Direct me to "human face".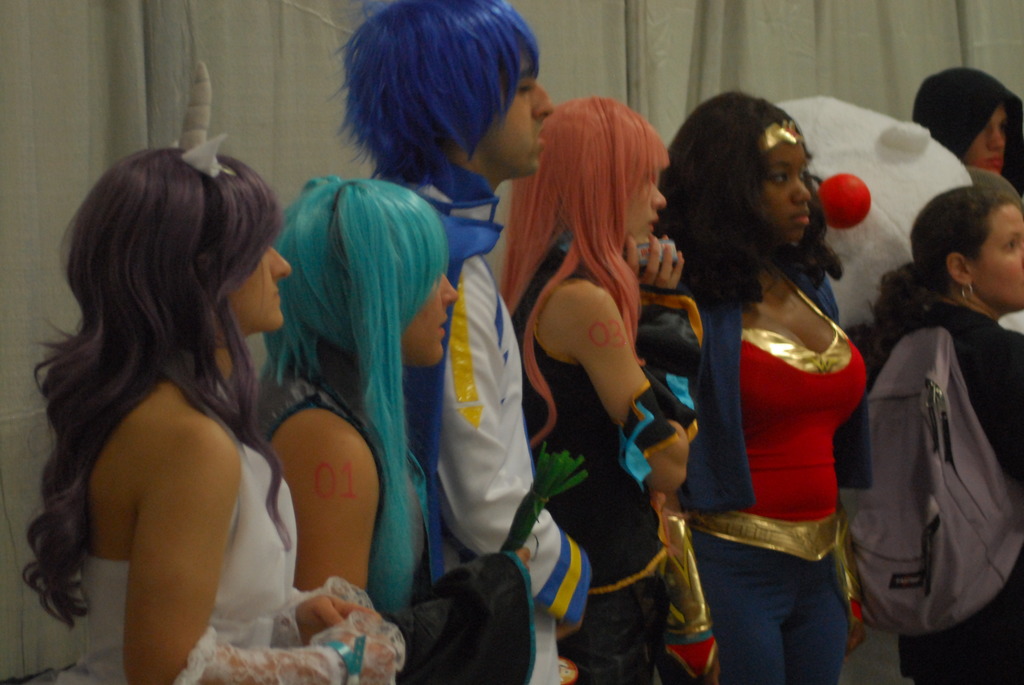
Direction: [x1=630, y1=171, x2=678, y2=232].
